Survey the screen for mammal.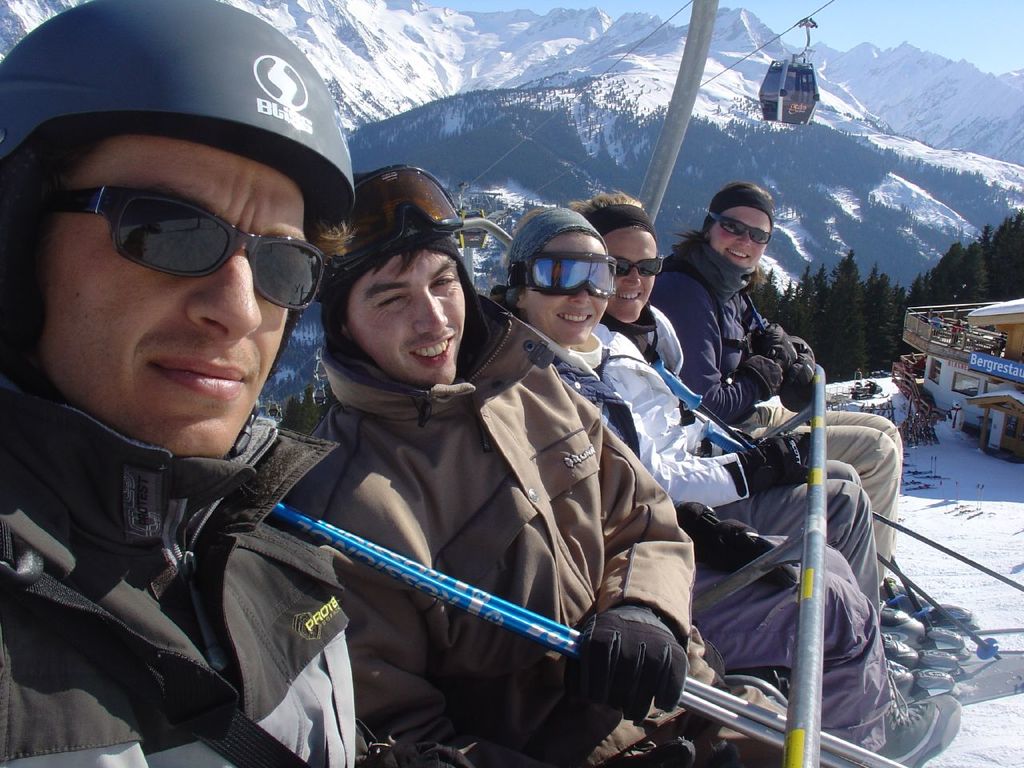
Survey found: 281:156:806:767.
